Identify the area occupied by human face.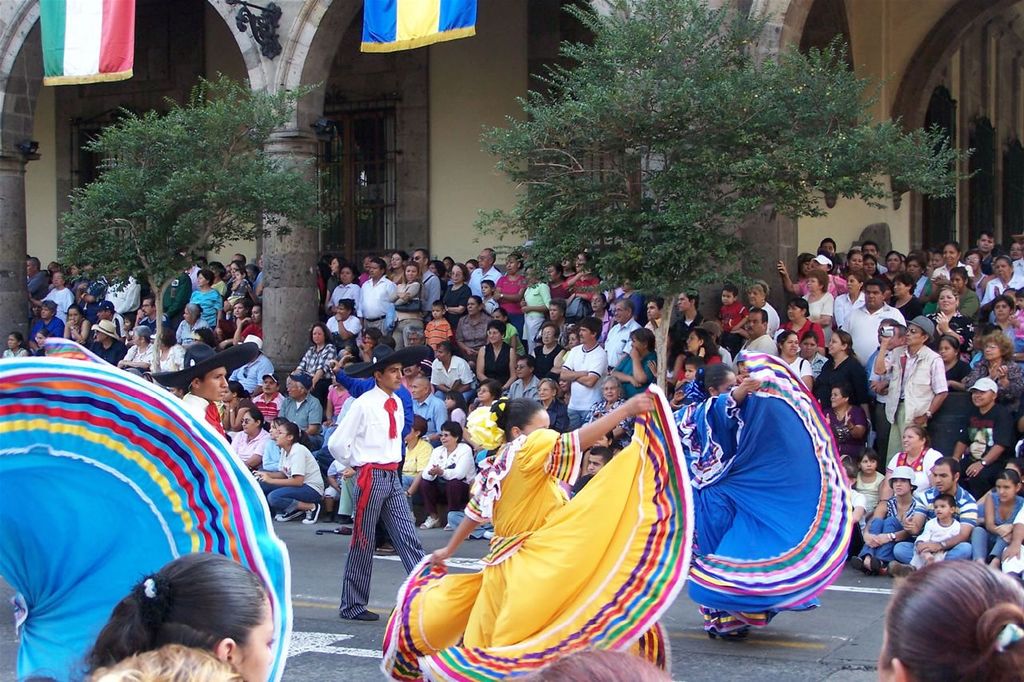
Area: {"left": 902, "top": 431, "right": 917, "bottom": 454}.
